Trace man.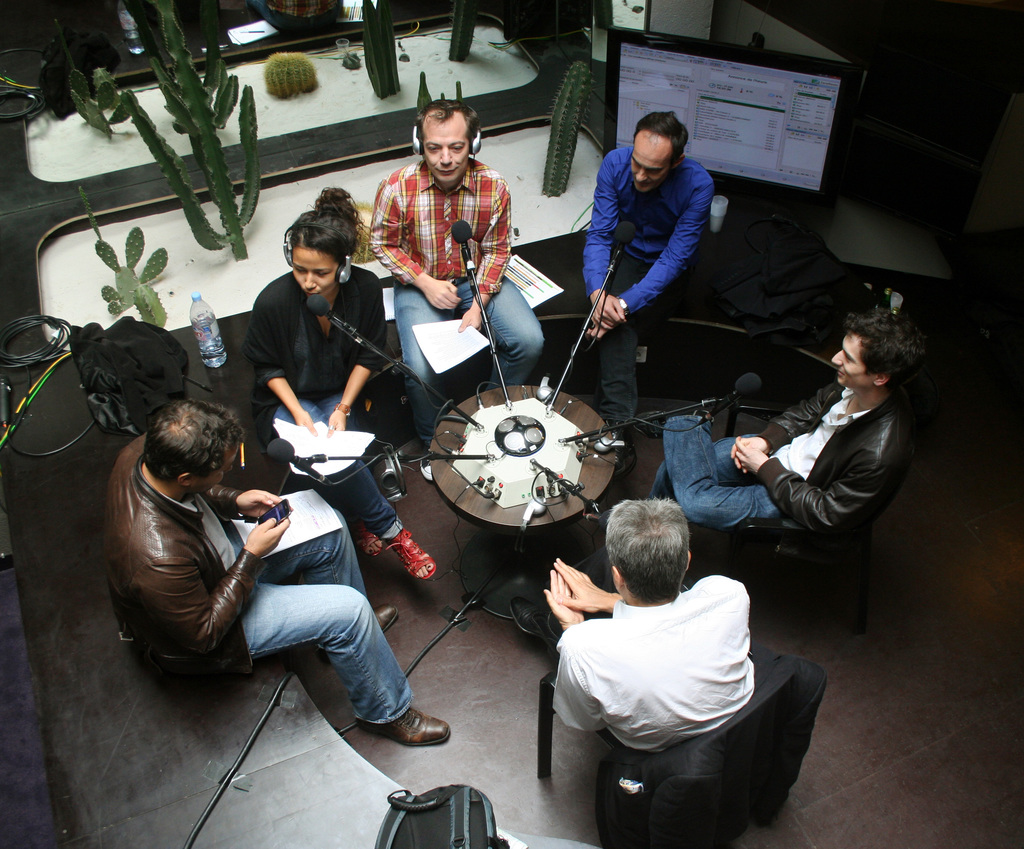
Traced to bbox(648, 313, 934, 539).
